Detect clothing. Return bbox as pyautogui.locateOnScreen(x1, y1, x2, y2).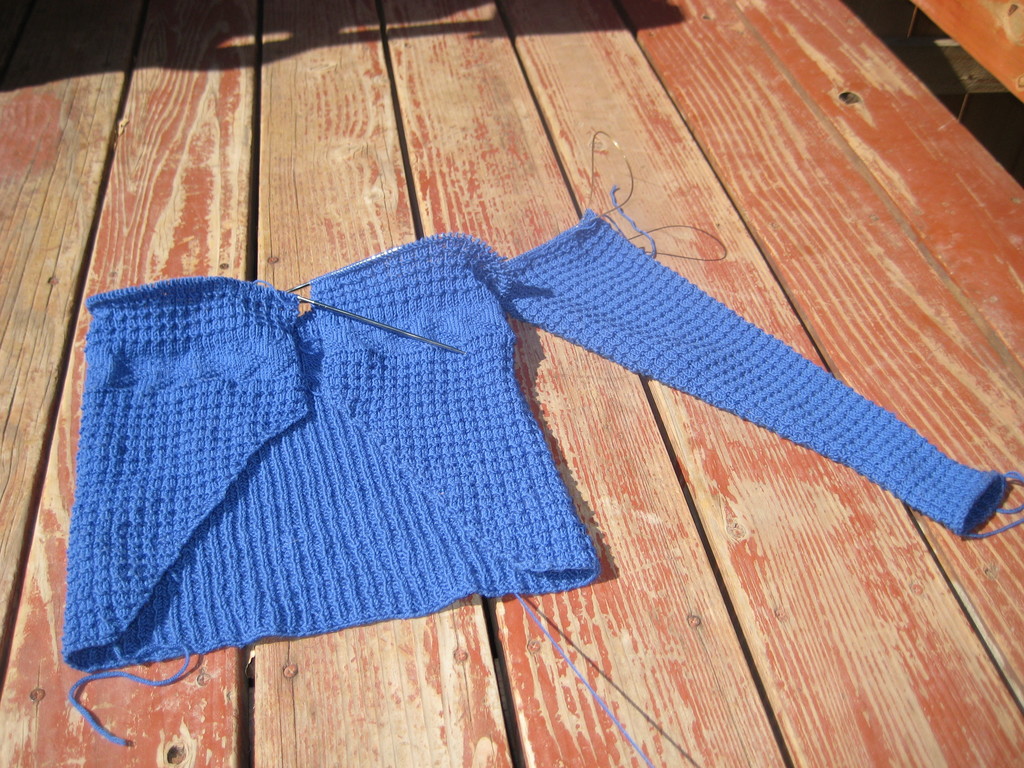
pyautogui.locateOnScreen(99, 235, 612, 652).
